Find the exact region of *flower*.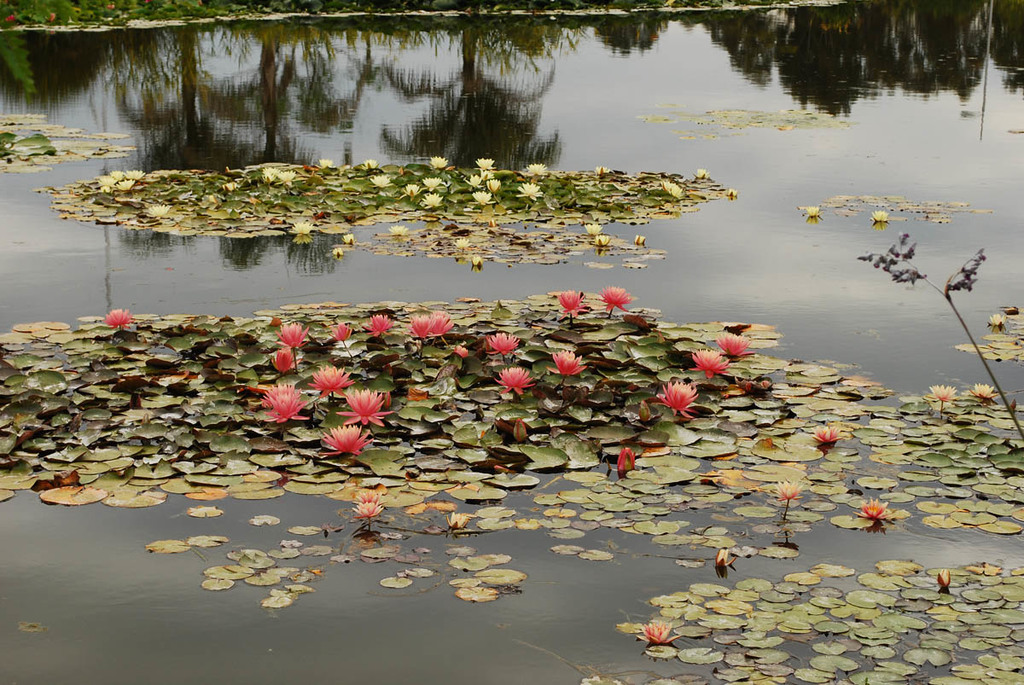
Exact region: bbox(329, 325, 353, 345).
